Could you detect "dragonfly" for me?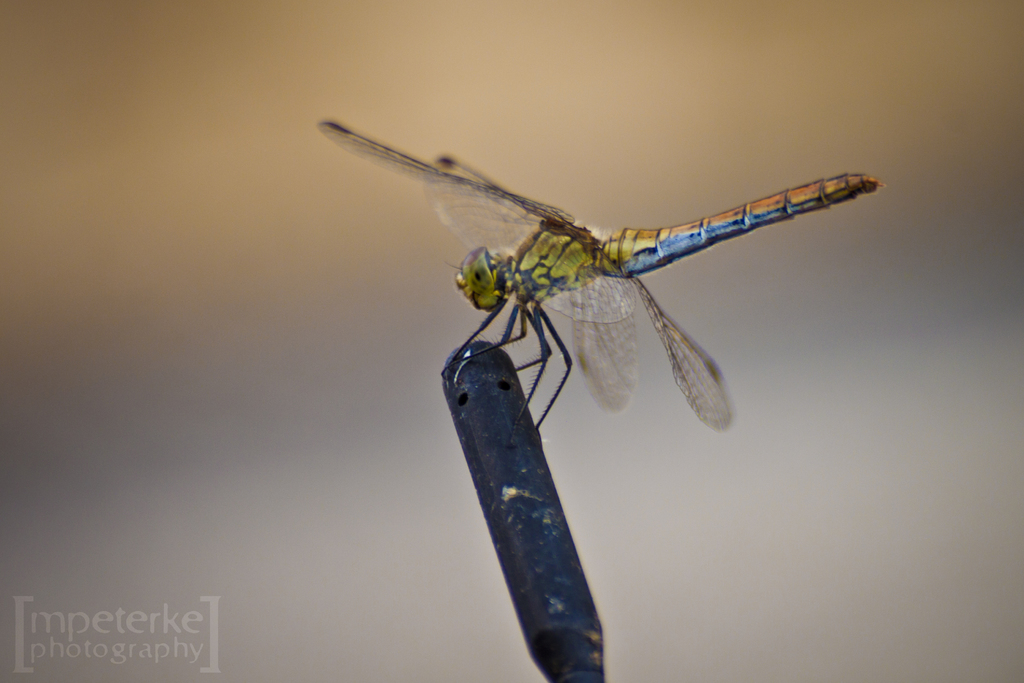
Detection result: rect(319, 124, 895, 440).
